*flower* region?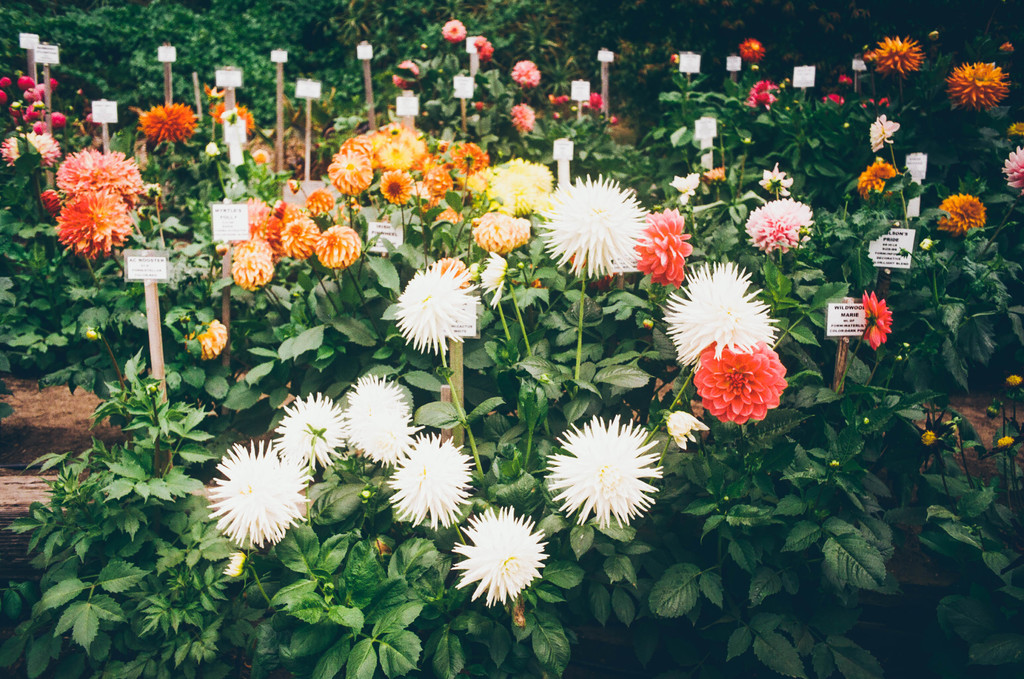
bbox=[271, 392, 351, 471]
